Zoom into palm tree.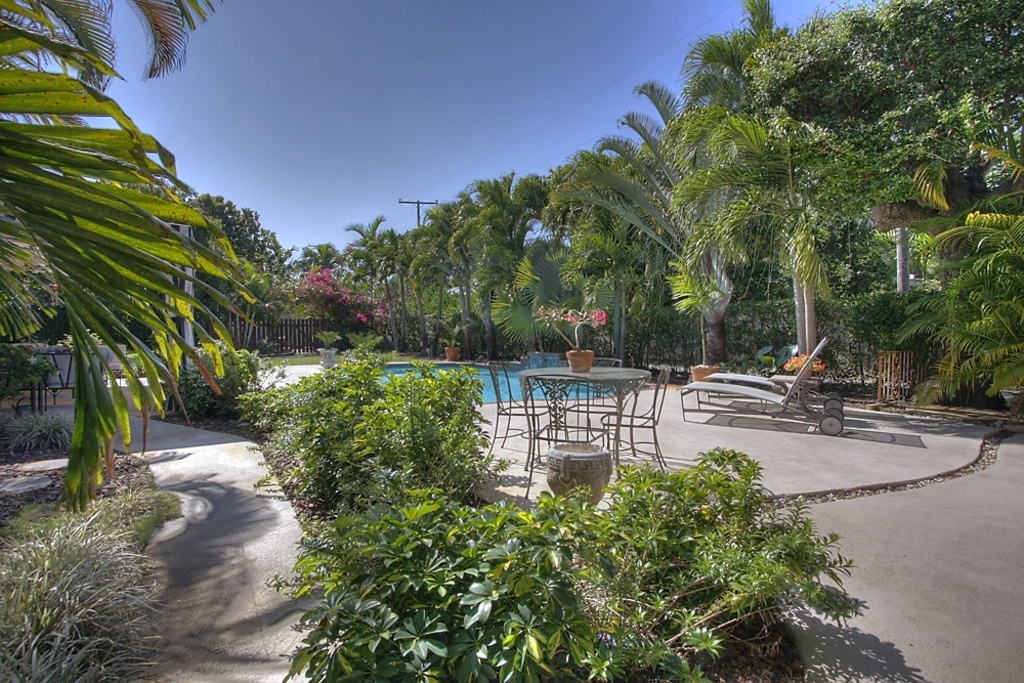
Zoom target: 0 0 269 512.
